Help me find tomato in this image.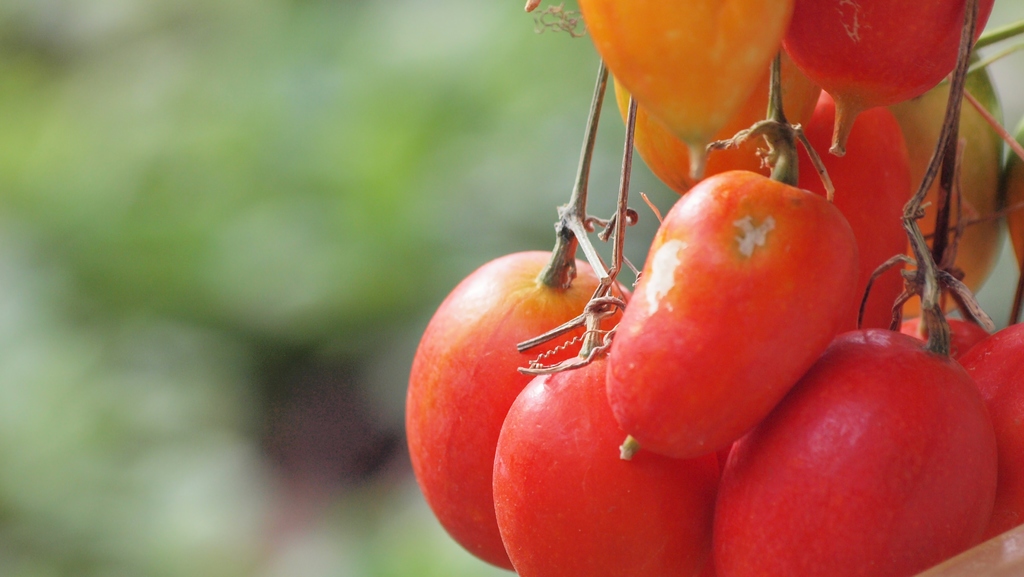
Found it: (493, 304, 719, 576).
